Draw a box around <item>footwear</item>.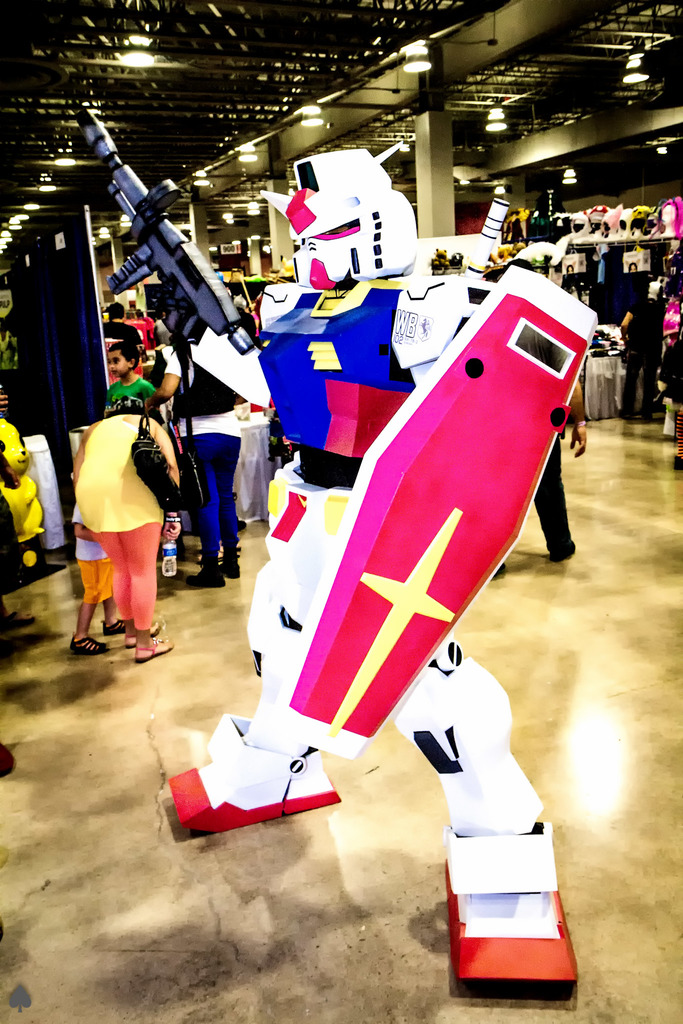
bbox(70, 636, 107, 659).
